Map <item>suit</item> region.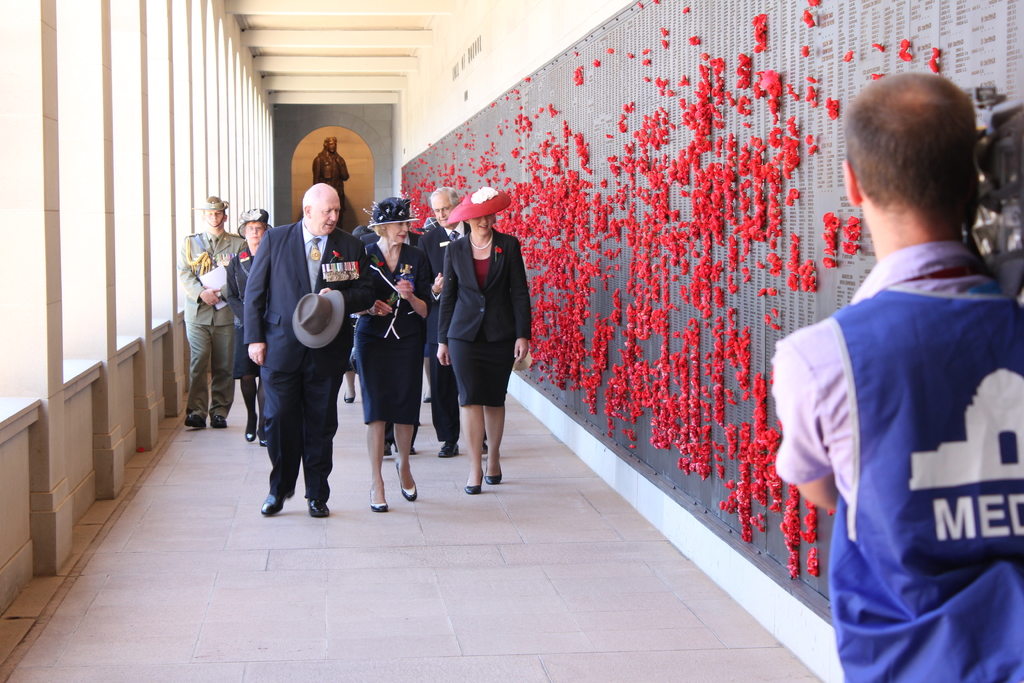
Mapped to bbox=[420, 226, 474, 345].
